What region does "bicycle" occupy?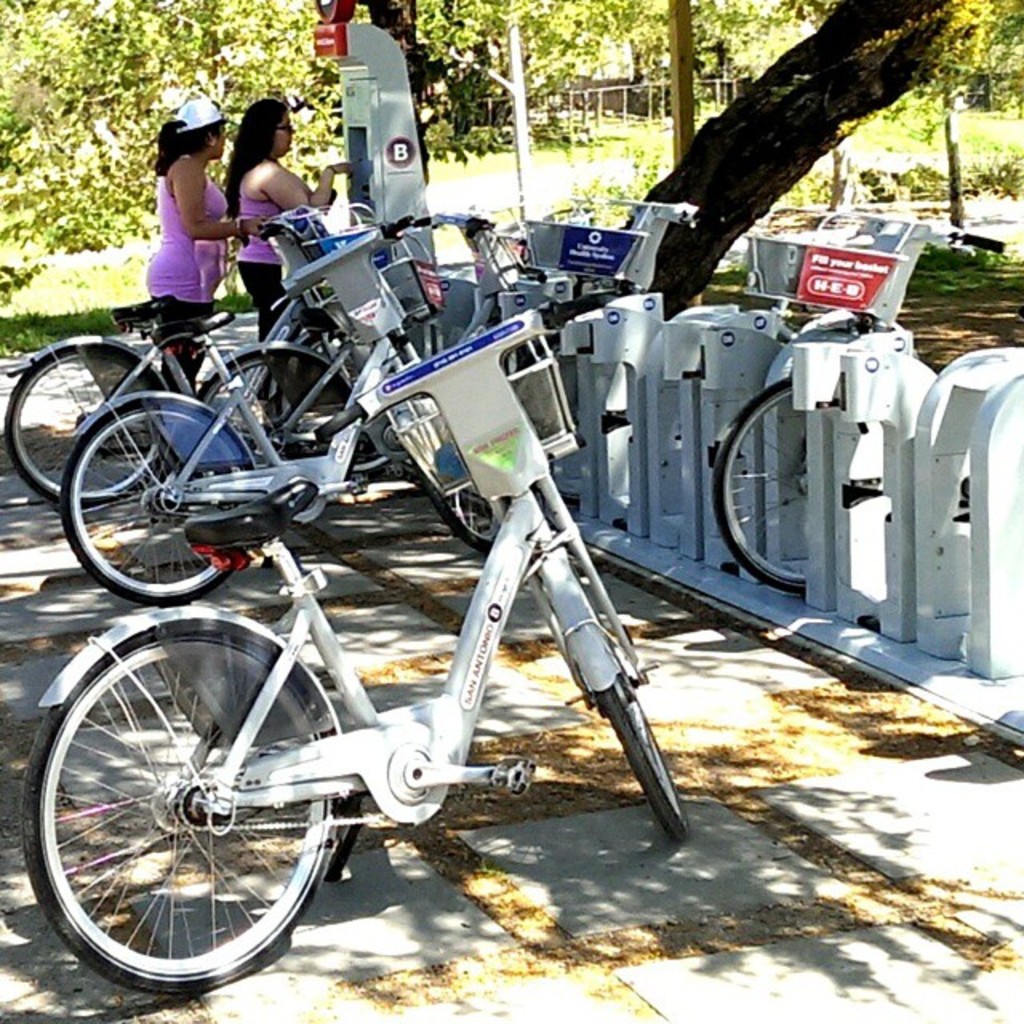
[472, 173, 718, 482].
